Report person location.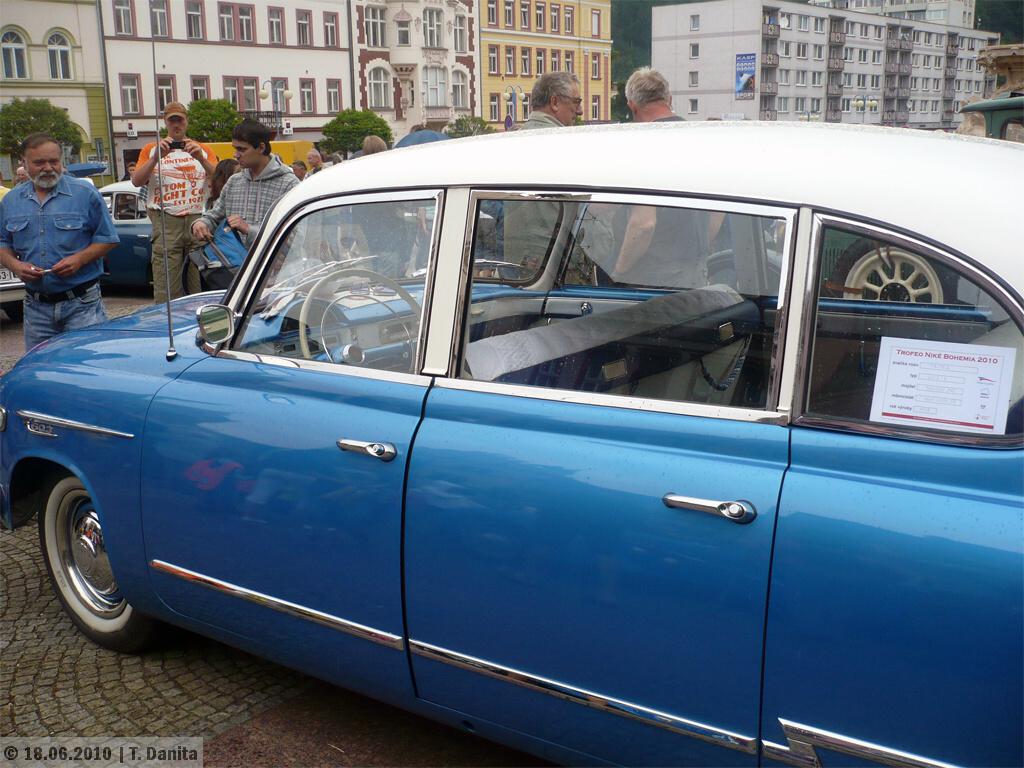
Report: BBox(609, 57, 720, 284).
